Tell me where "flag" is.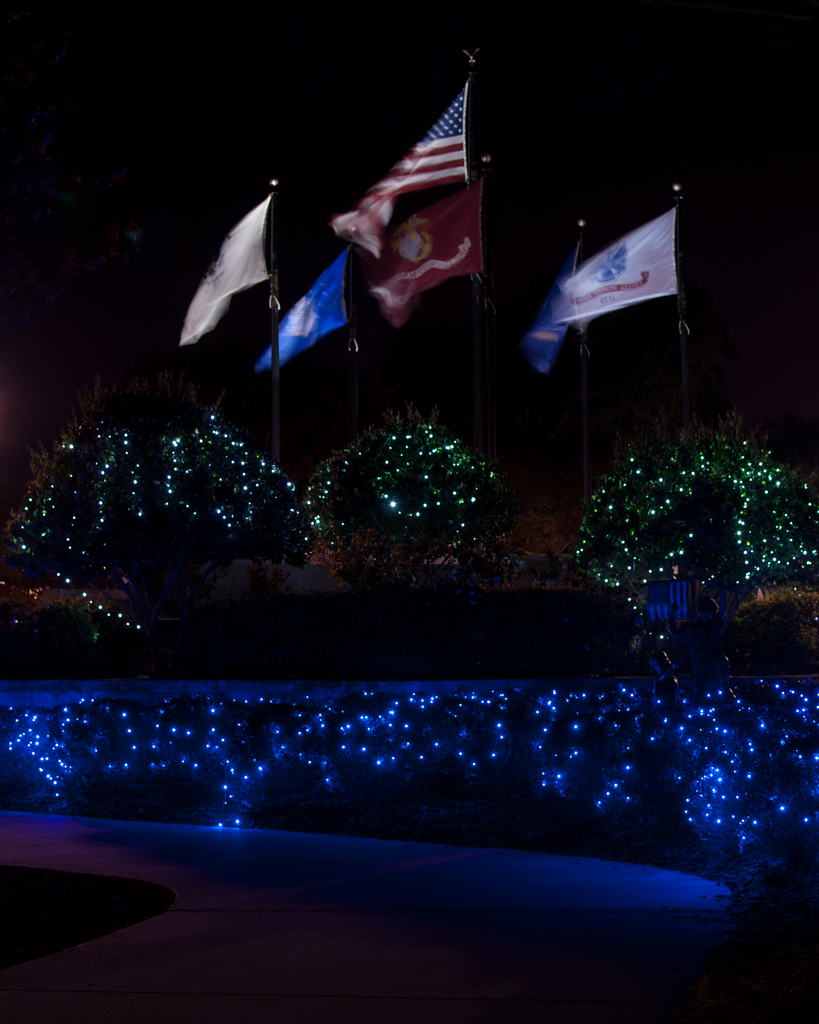
"flag" is at detection(334, 84, 473, 257).
